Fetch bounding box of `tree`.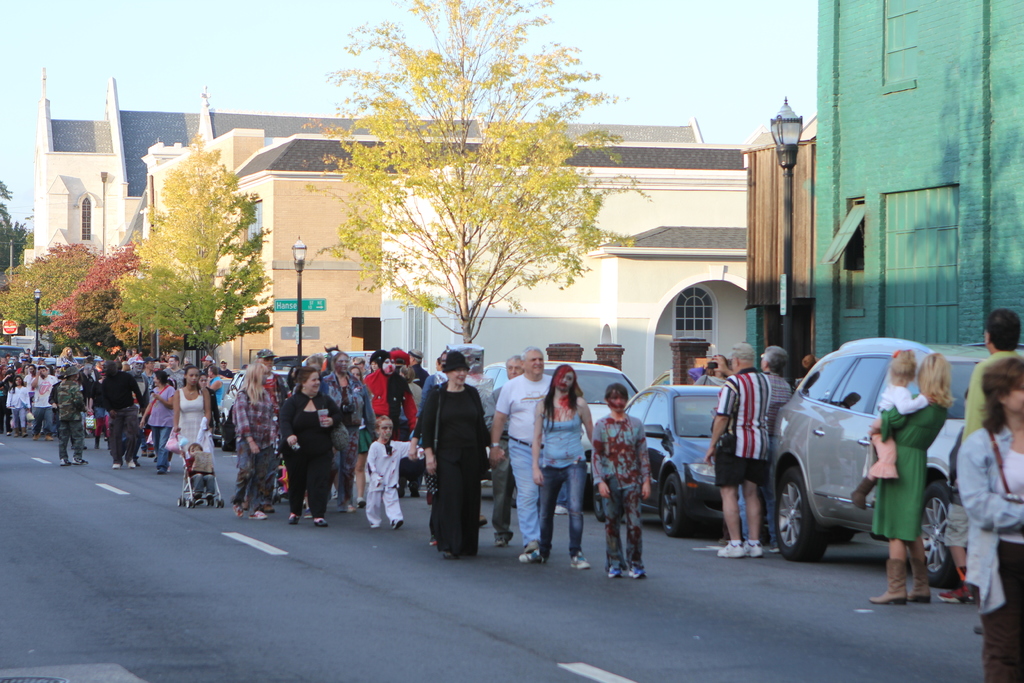
Bbox: (x1=0, y1=236, x2=124, y2=348).
